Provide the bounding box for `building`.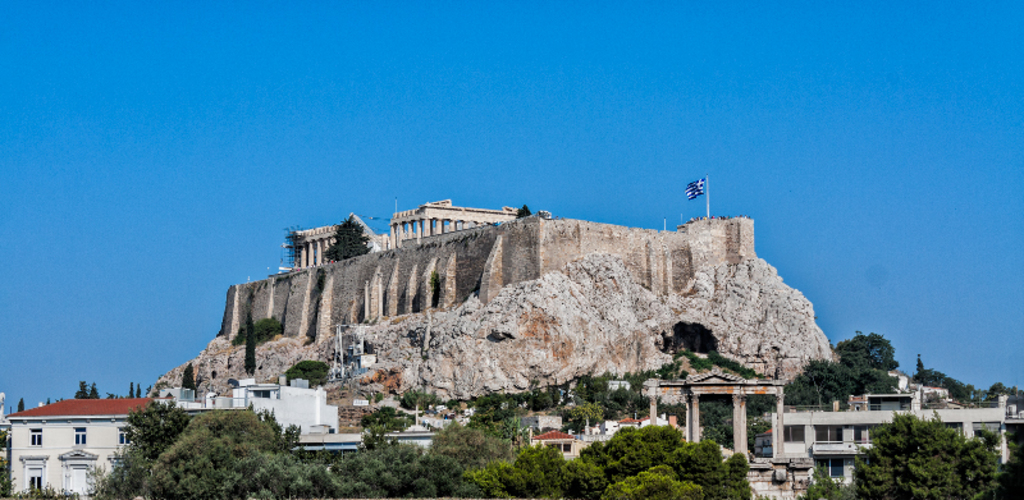
<box>10,391,179,499</box>.
